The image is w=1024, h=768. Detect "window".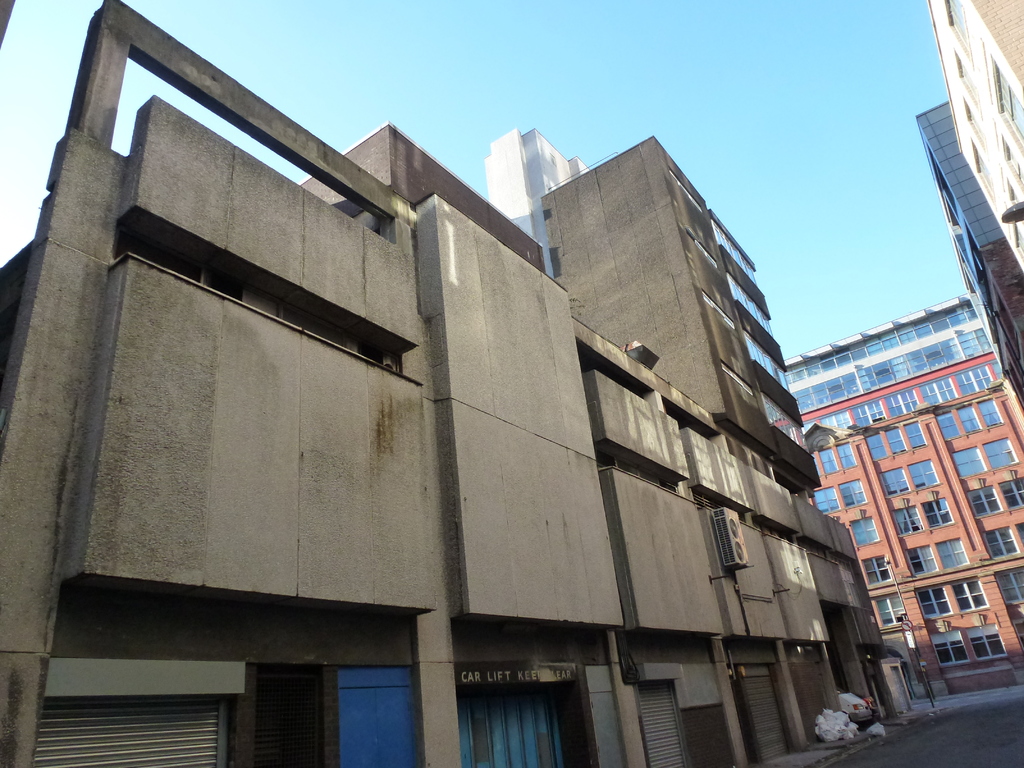
Detection: 892 504 927 539.
